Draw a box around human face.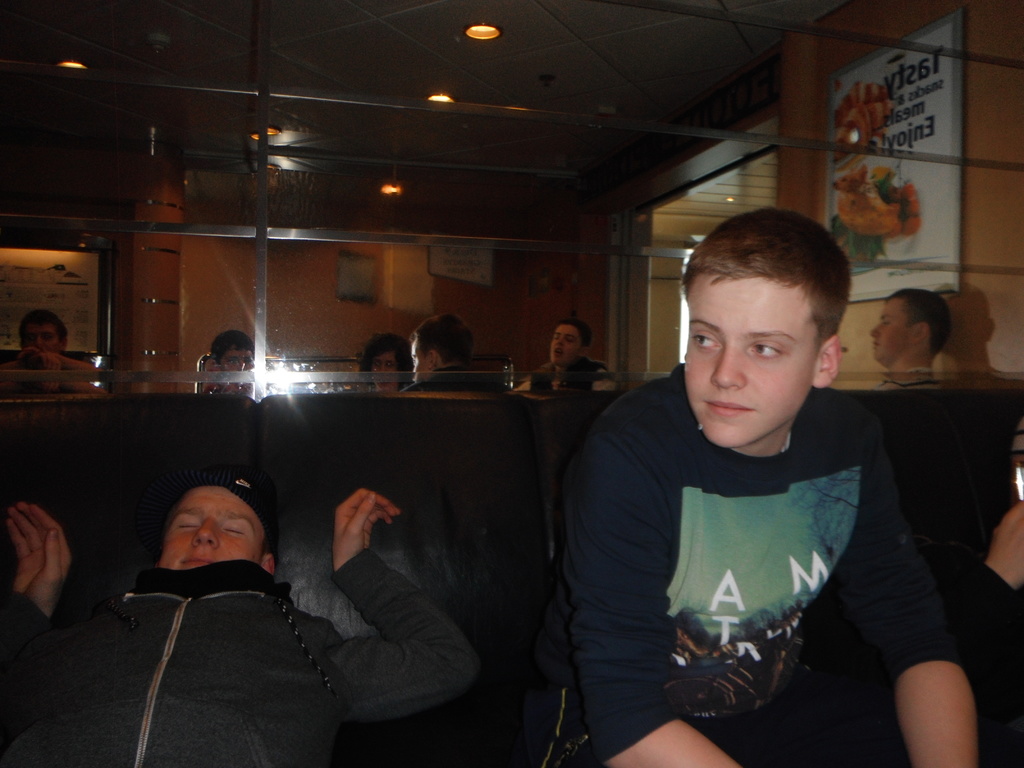
685/264/826/447.
